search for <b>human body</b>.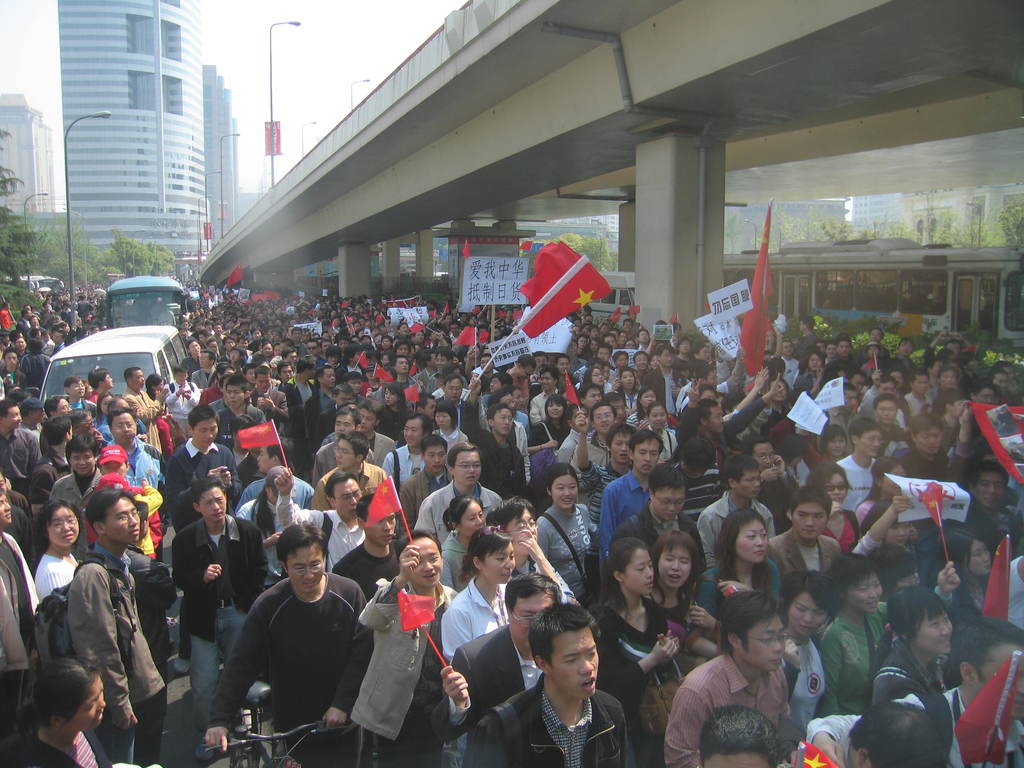
Found at [664,609,821,766].
